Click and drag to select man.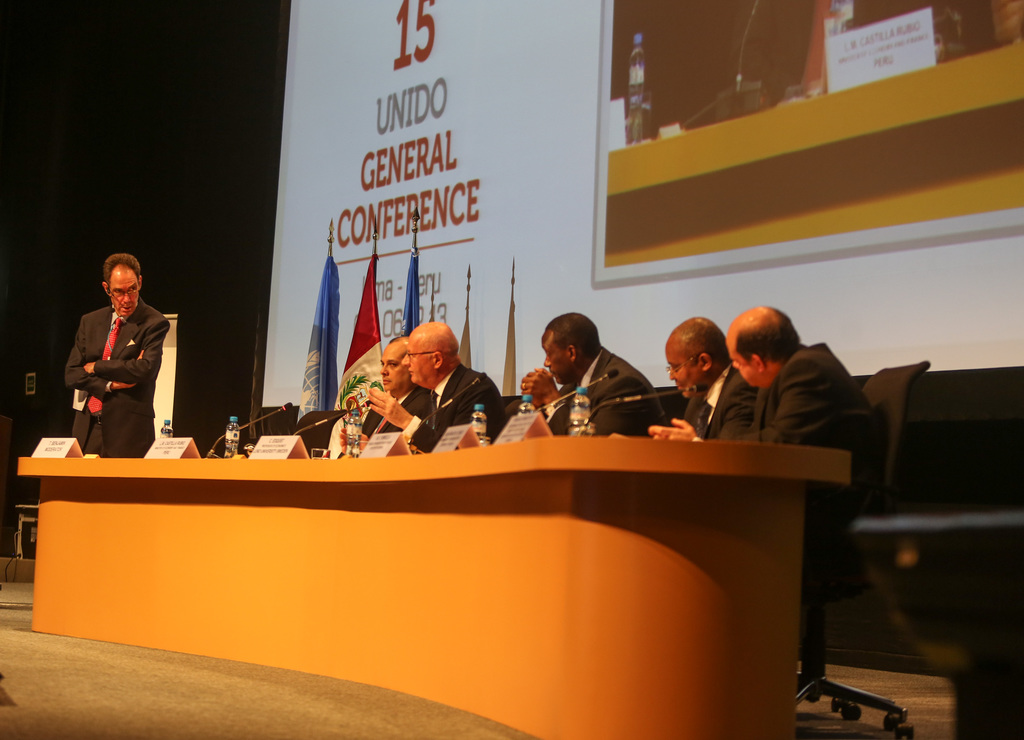
Selection: (left=366, top=317, right=509, bottom=451).
